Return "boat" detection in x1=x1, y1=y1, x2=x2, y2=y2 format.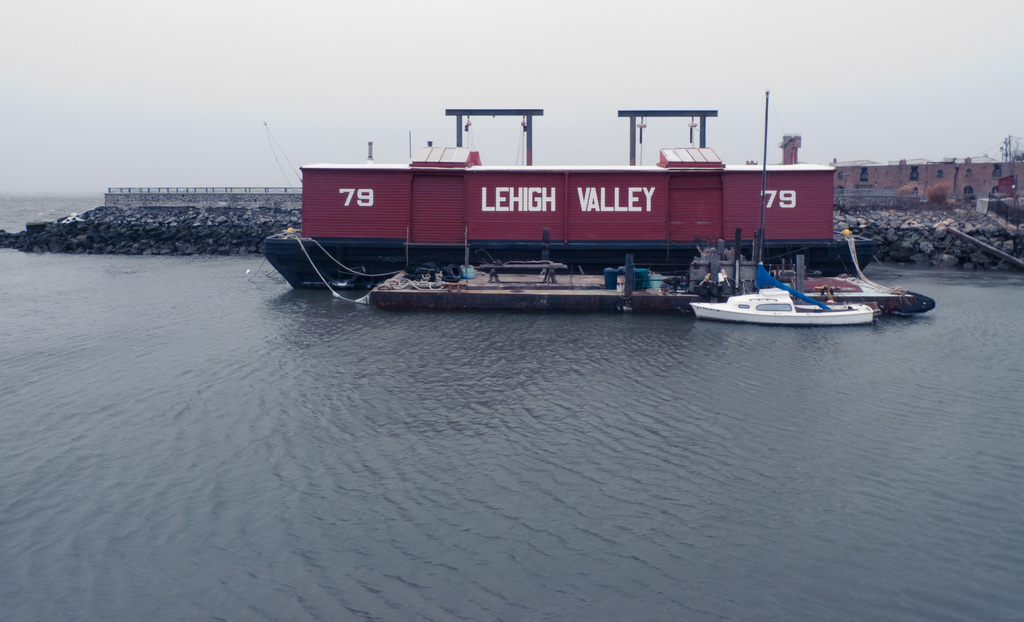
x1=687, y1=280, x2=874, y2=332.
